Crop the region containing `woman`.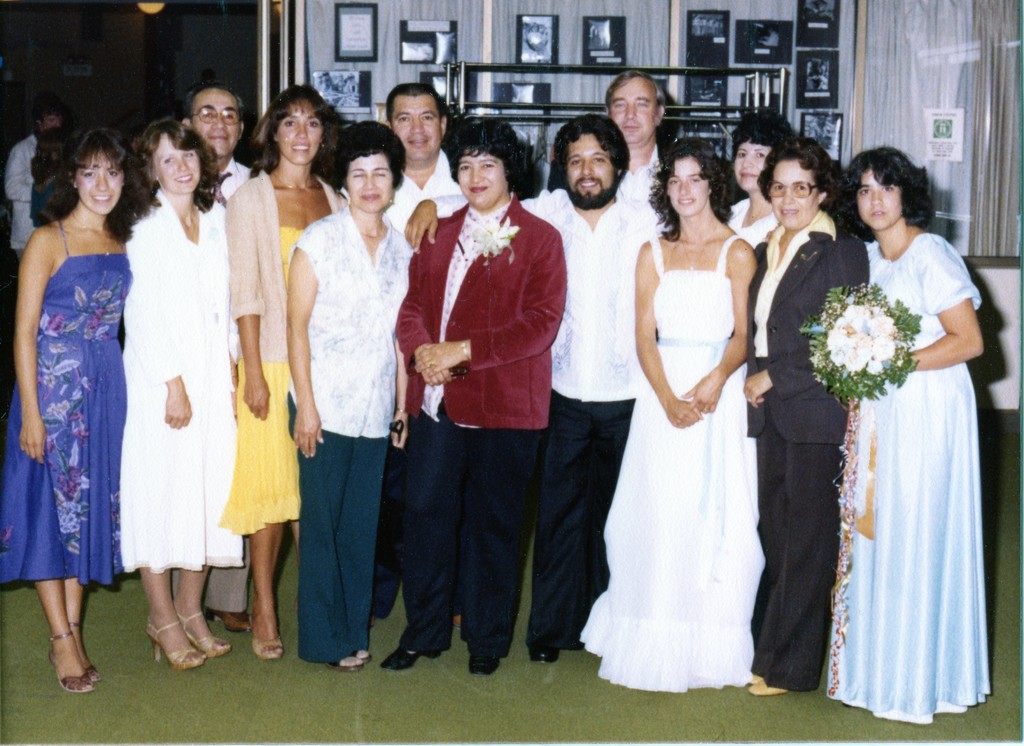
Crop region: 378/122/573/674.
